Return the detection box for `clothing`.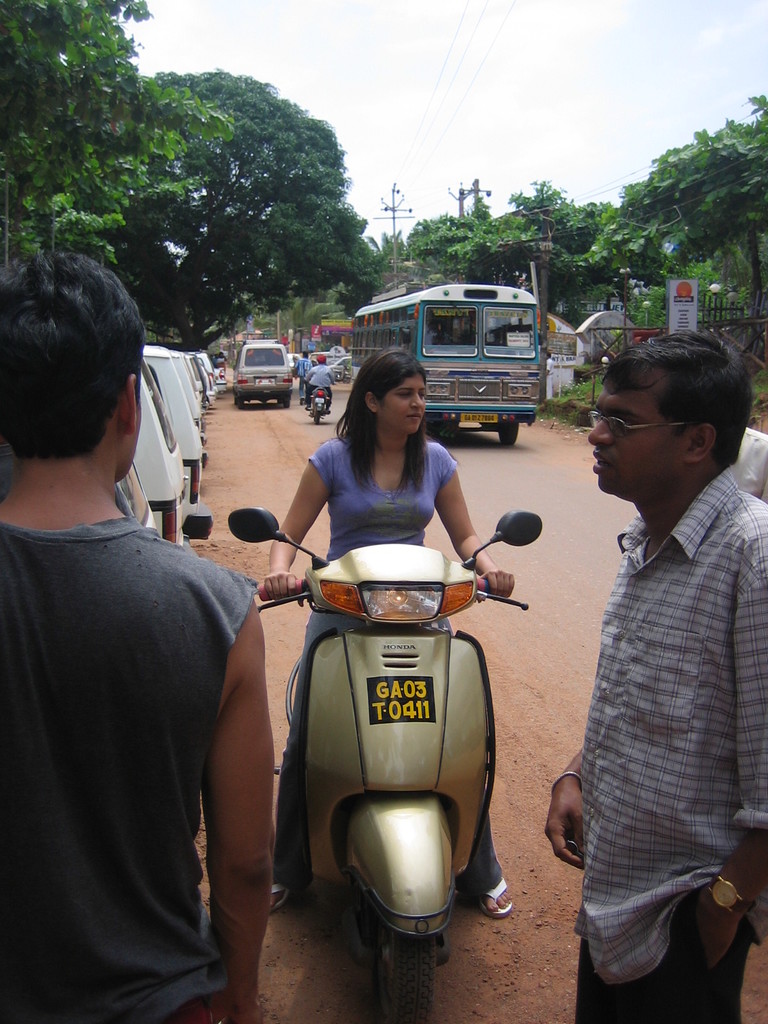
[left=295, top=346, right=317, bottom=387].
